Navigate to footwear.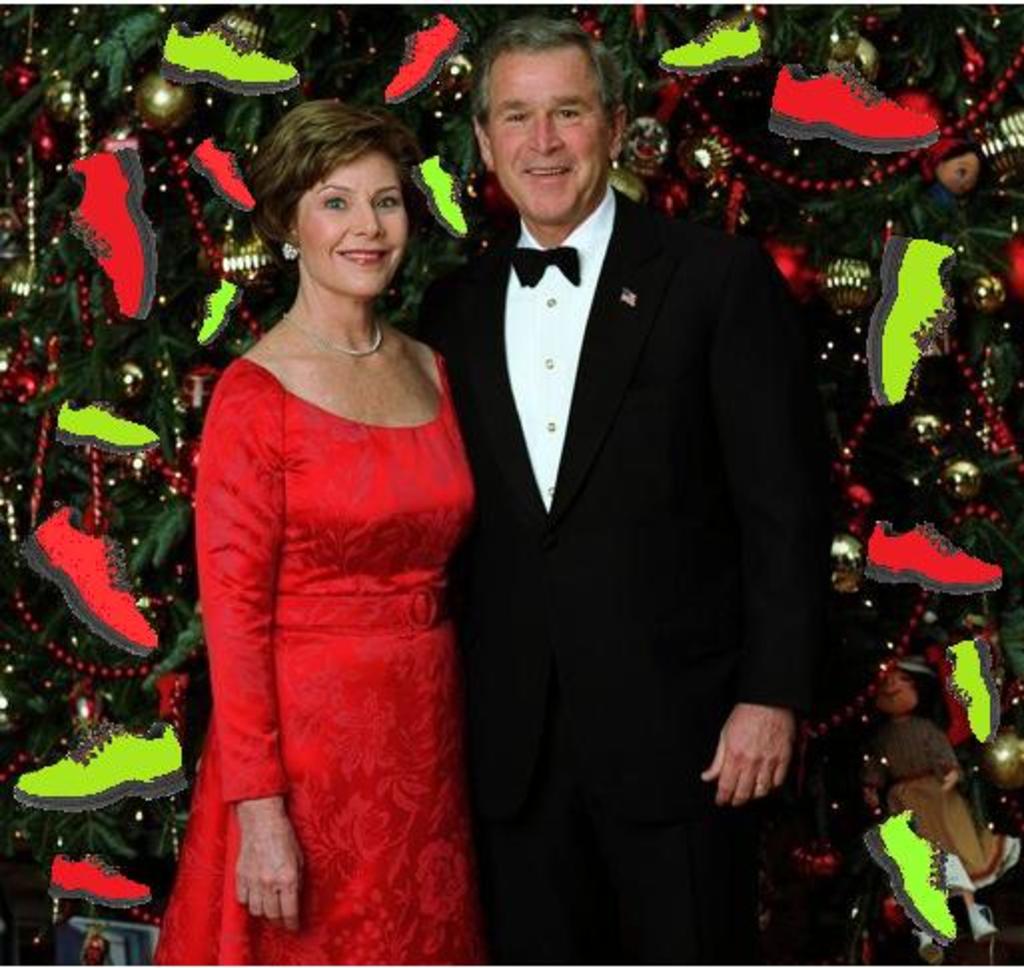
Navigation target: <box>192,126,254,210</box>.
